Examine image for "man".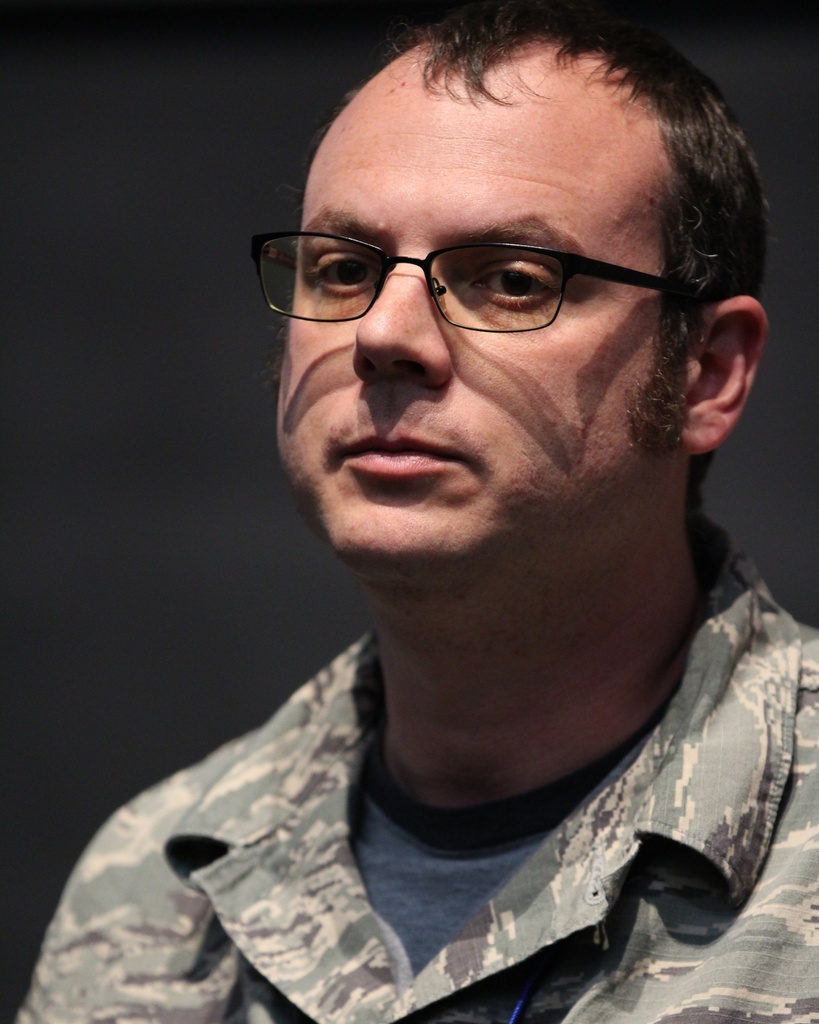
Examination result: <bbox>12, 10, 816, 1021</bbox>.
